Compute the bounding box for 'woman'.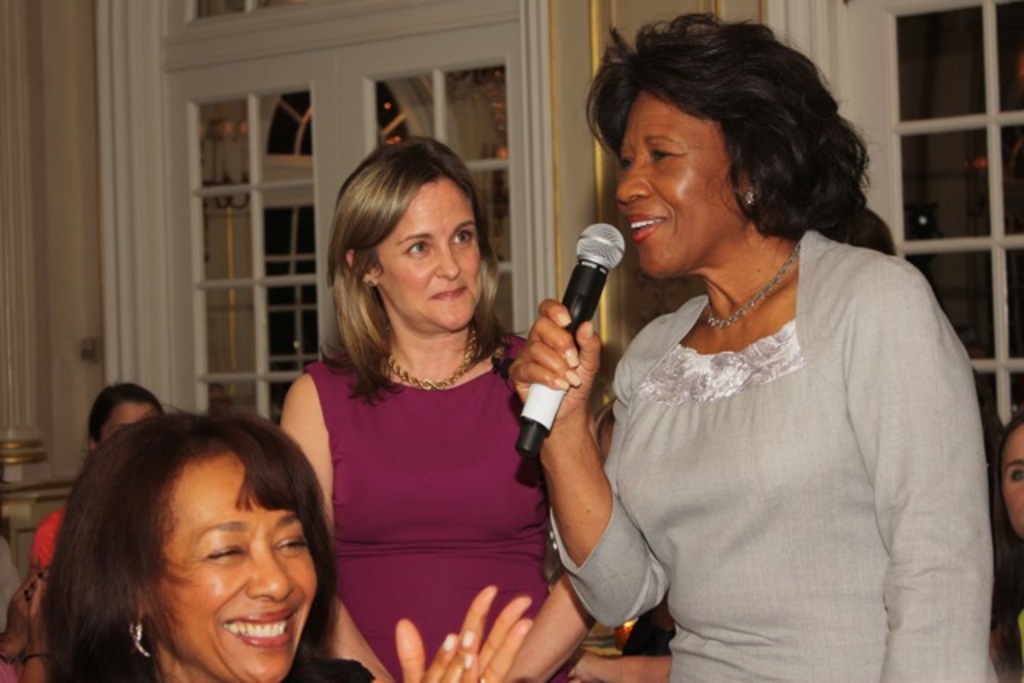
(29,371,170,571).
